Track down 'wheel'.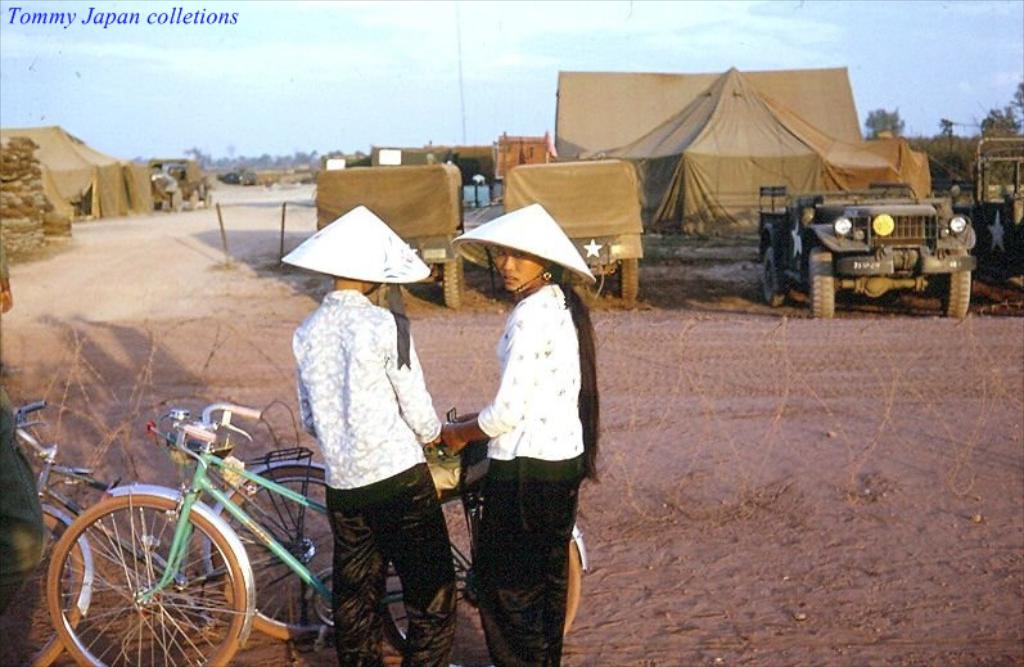
Tracked to x1=42 y1=501 x2=235 y2=644.
